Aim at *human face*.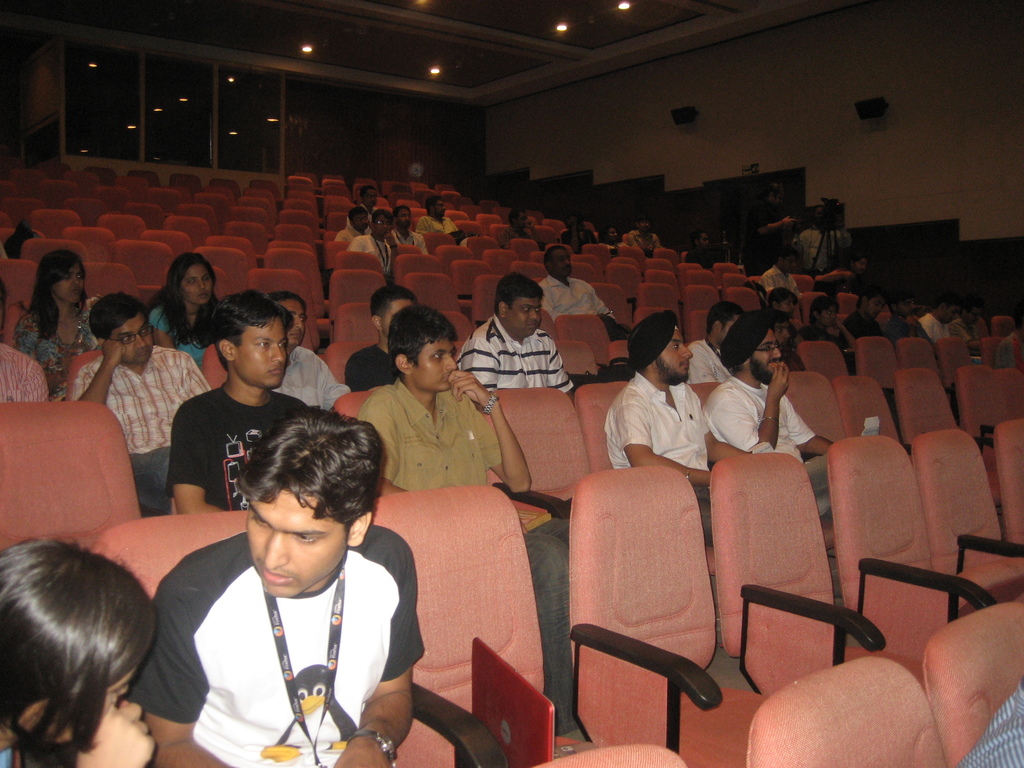
Aimed at (x1=657, y1=331, x2=692, y2=383).
